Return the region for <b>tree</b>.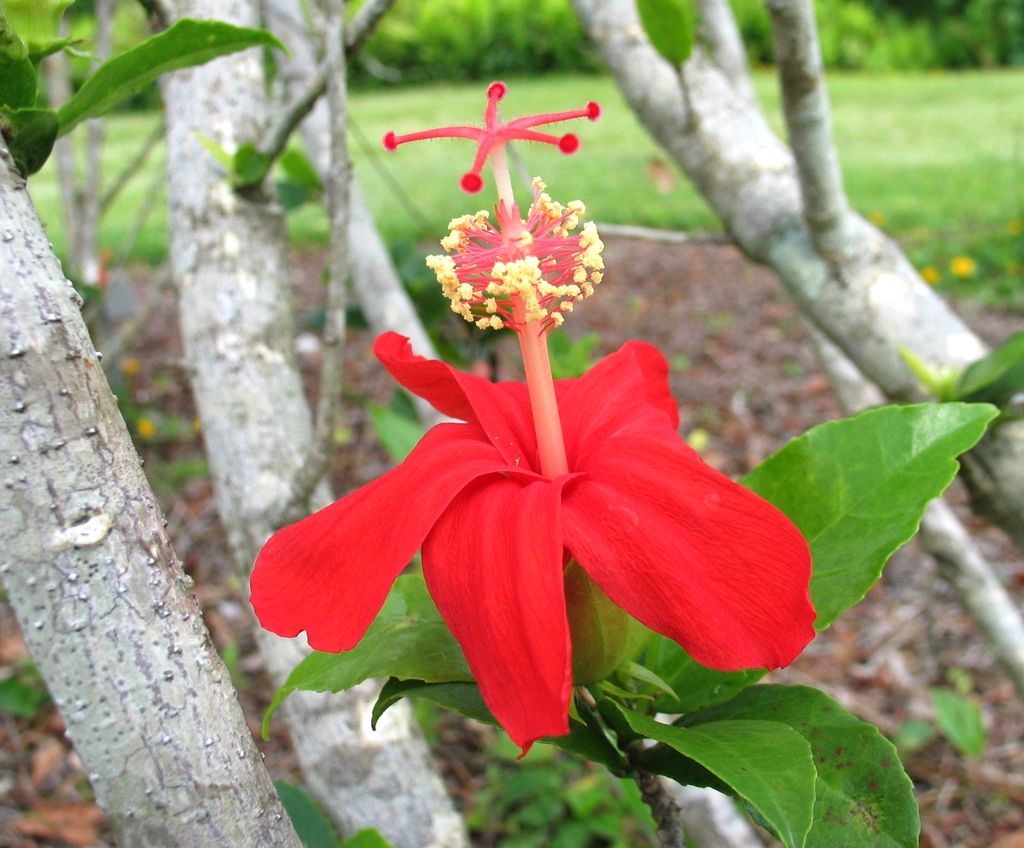
box(0, 0, 1023, 847).
